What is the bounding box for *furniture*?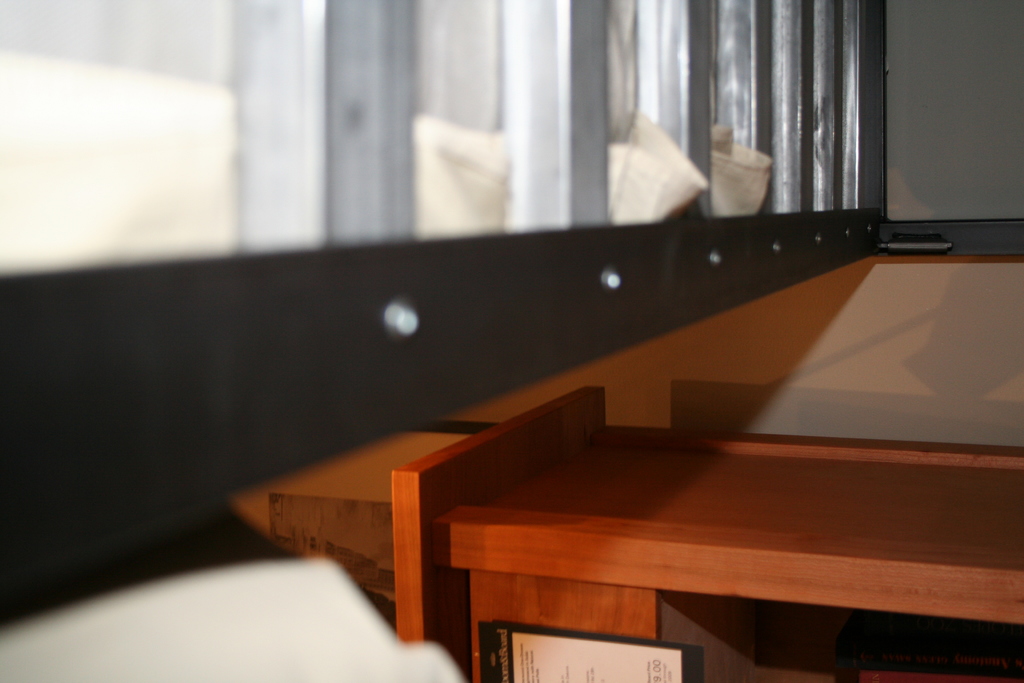
box(390, 381, 1023, 682).
